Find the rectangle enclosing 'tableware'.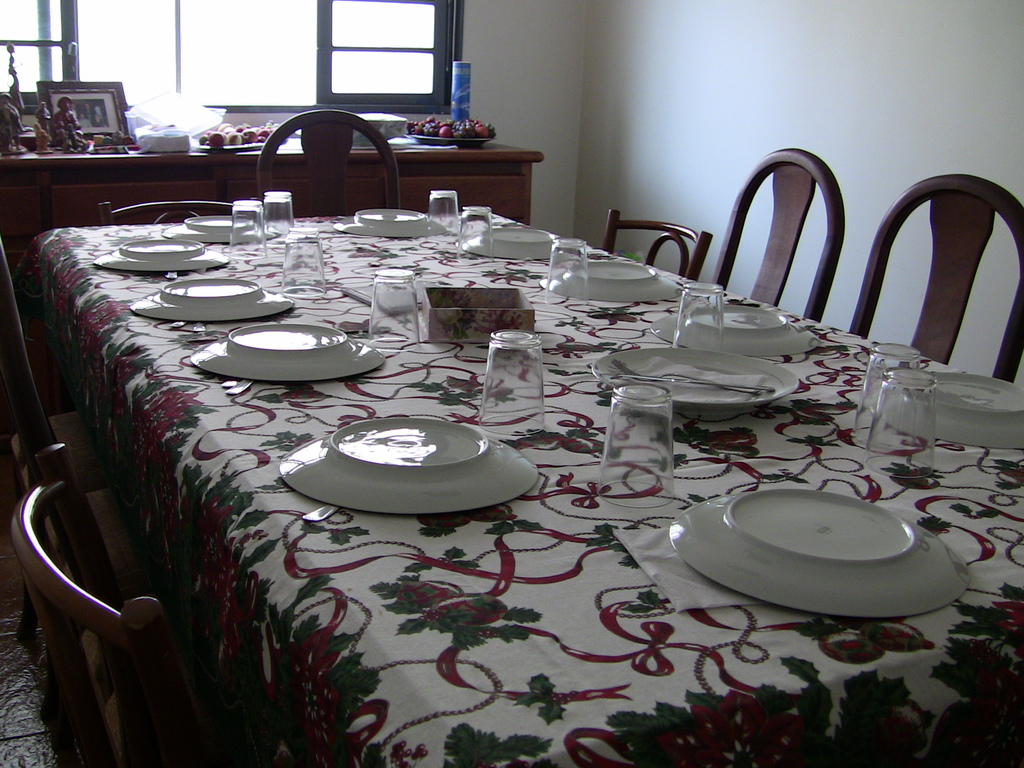
x1=228 y1=199 x2=269 y2=260.
